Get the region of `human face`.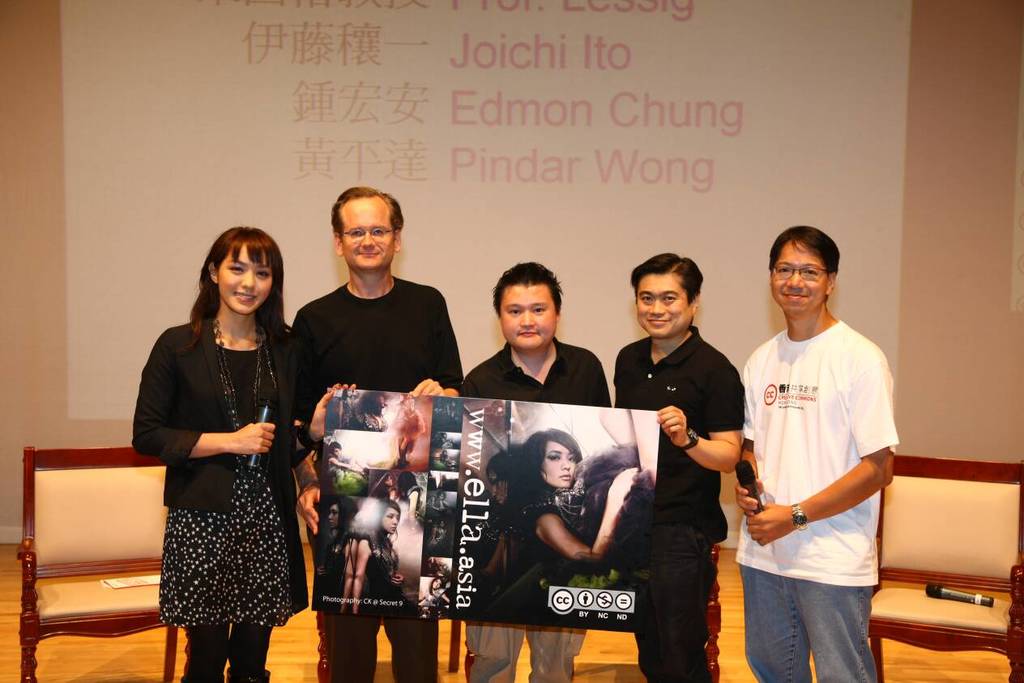
bbox(375, 504, 400, 537).
